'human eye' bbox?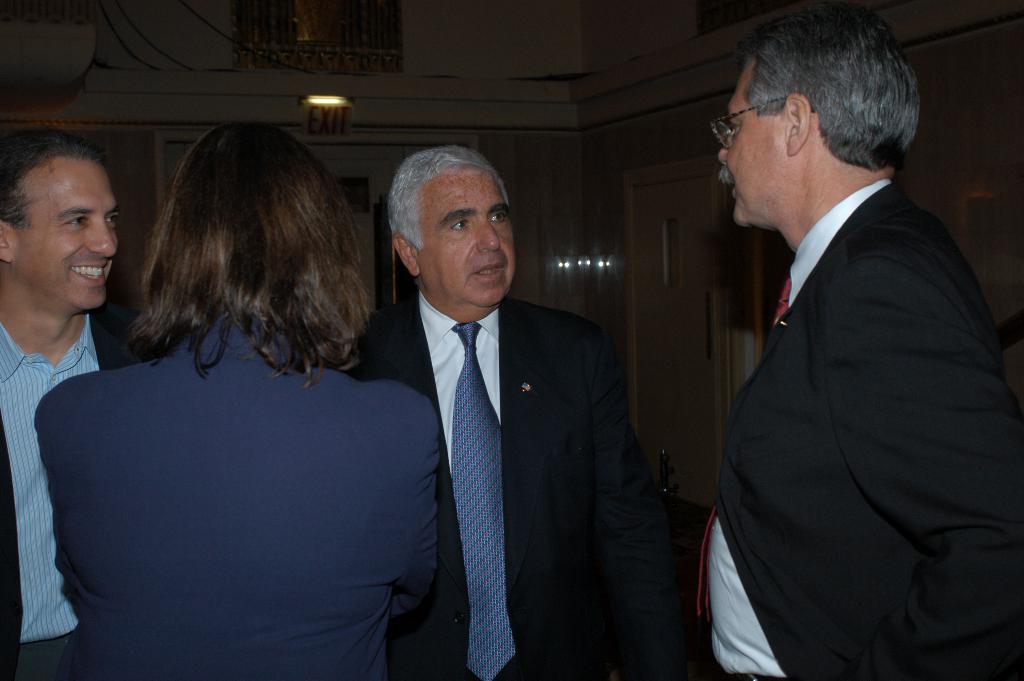
[488,211,509,226]
